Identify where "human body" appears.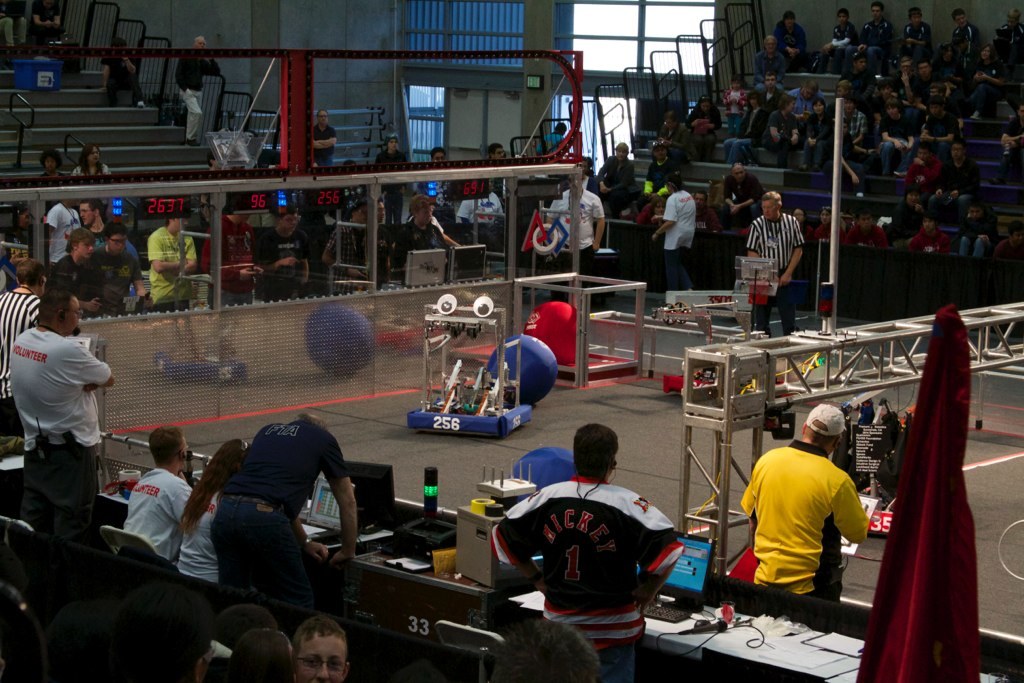
Appears at 601,141,644,209.
